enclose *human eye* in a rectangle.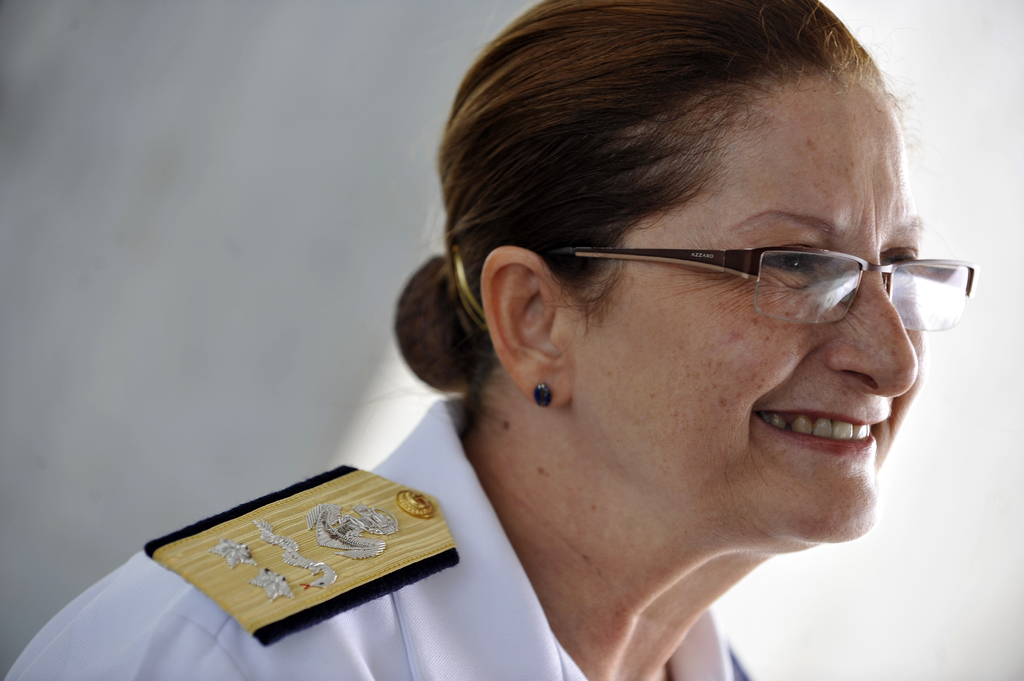
{"x1": 877, "y1": 246, "x2": 918, "y2": 280}.
